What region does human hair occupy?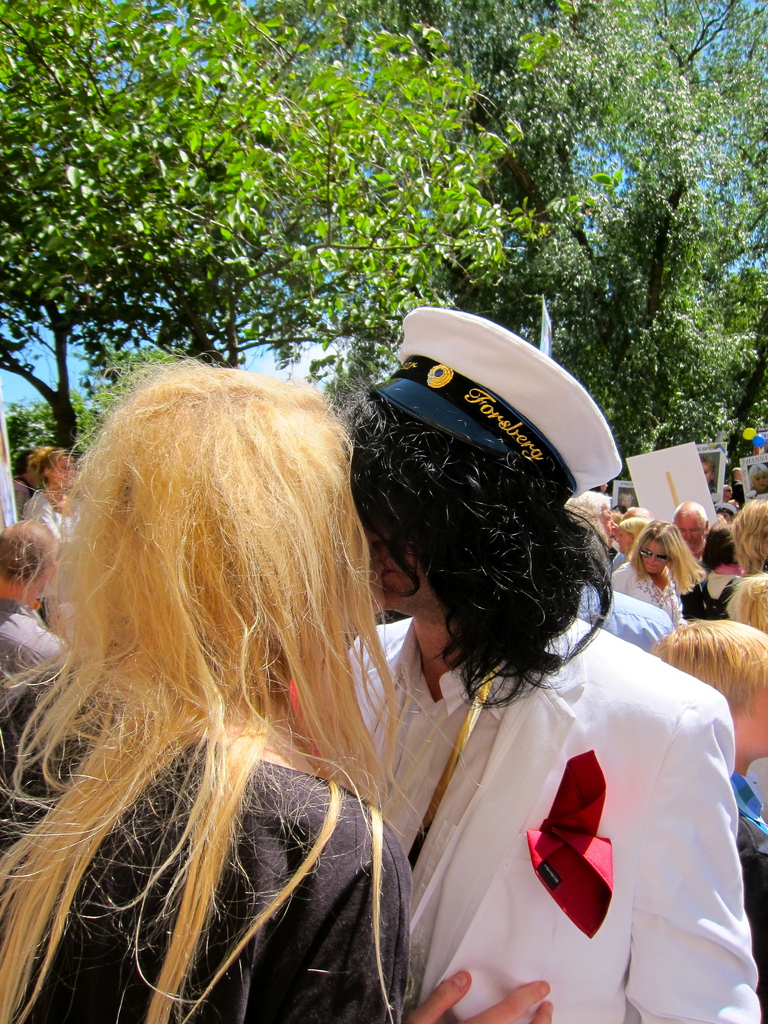
<region>746, 462, 767, 490</region>.
